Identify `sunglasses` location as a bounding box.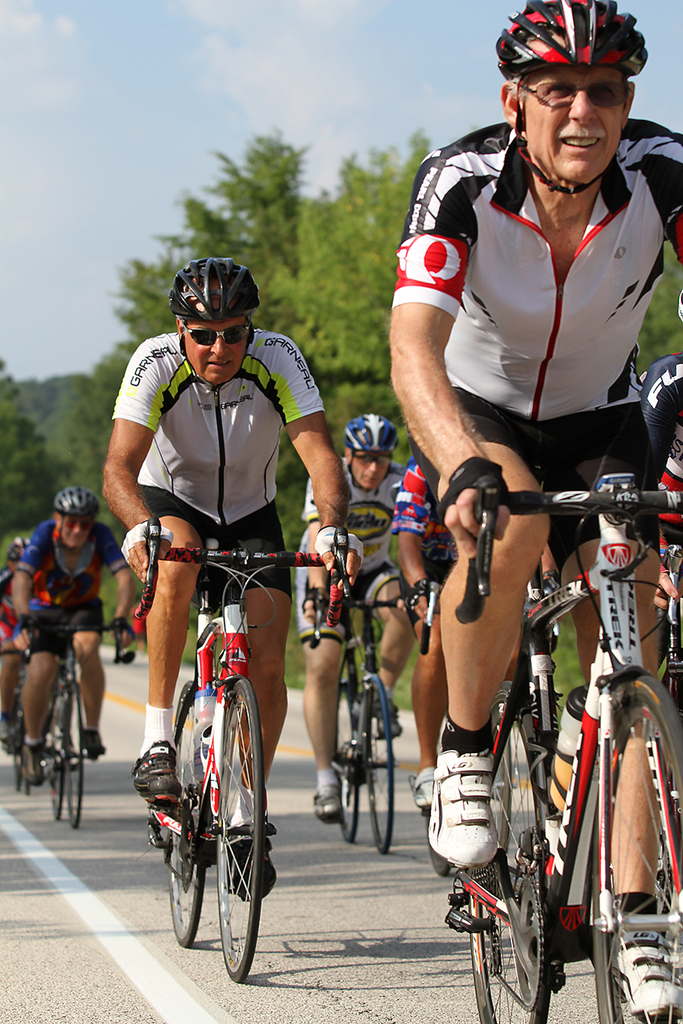
l=180, t=323, r=250, b=346.
